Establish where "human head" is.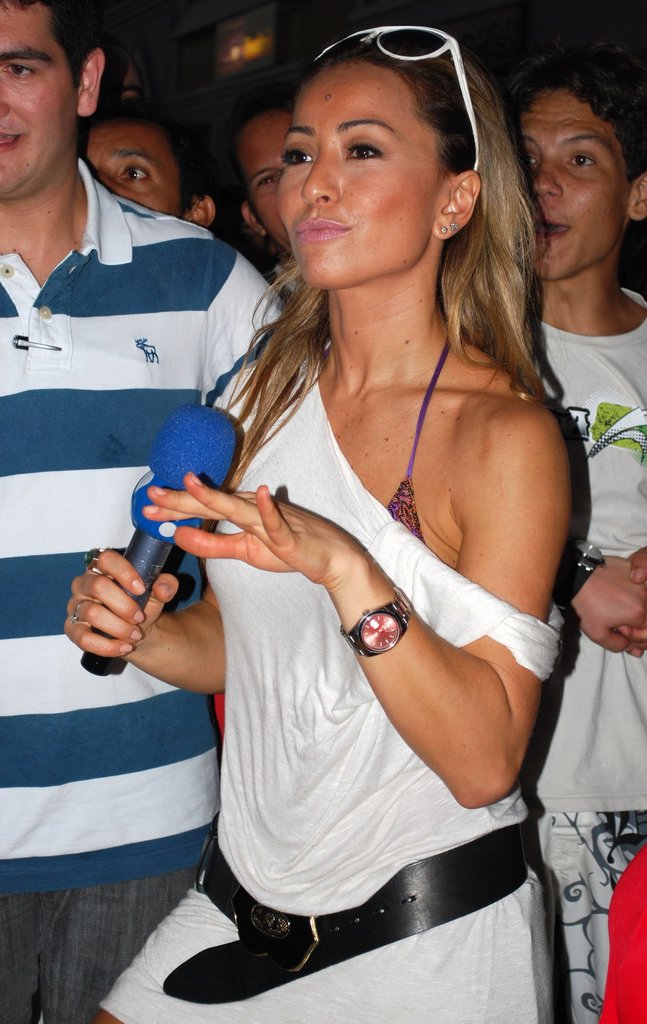
Established at x1=223 y1=97 x2=291 y2=261.
